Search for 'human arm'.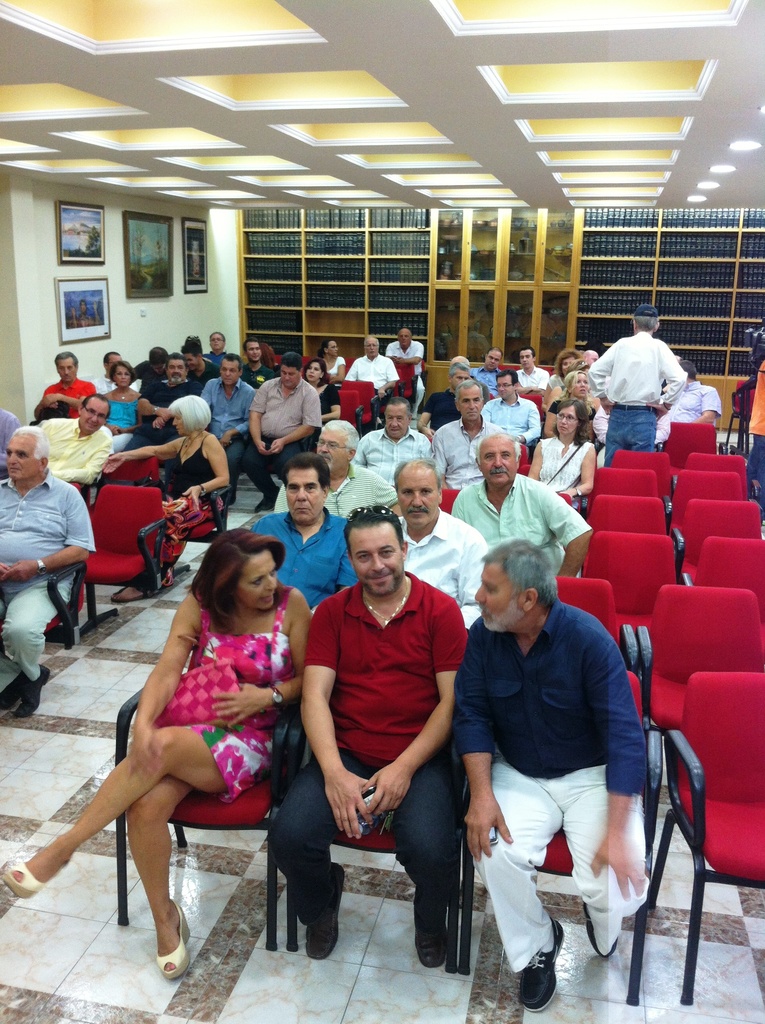
Found at <region>32, 384, 58, 412</region>.
